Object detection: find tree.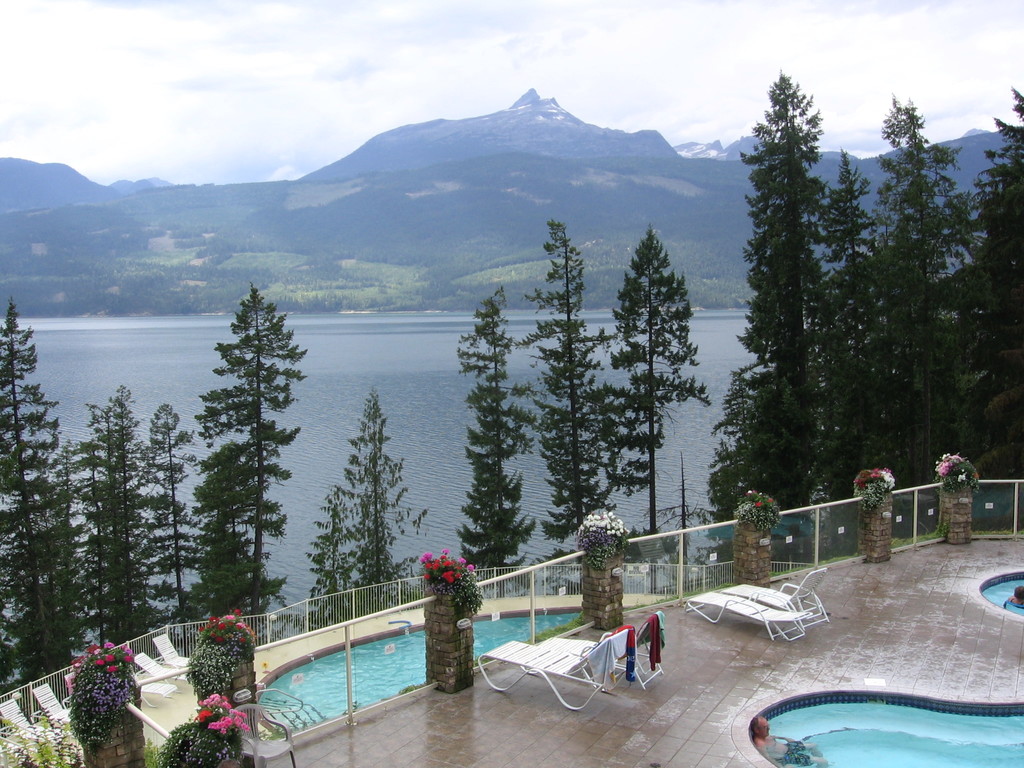
(819,140,887,497).
